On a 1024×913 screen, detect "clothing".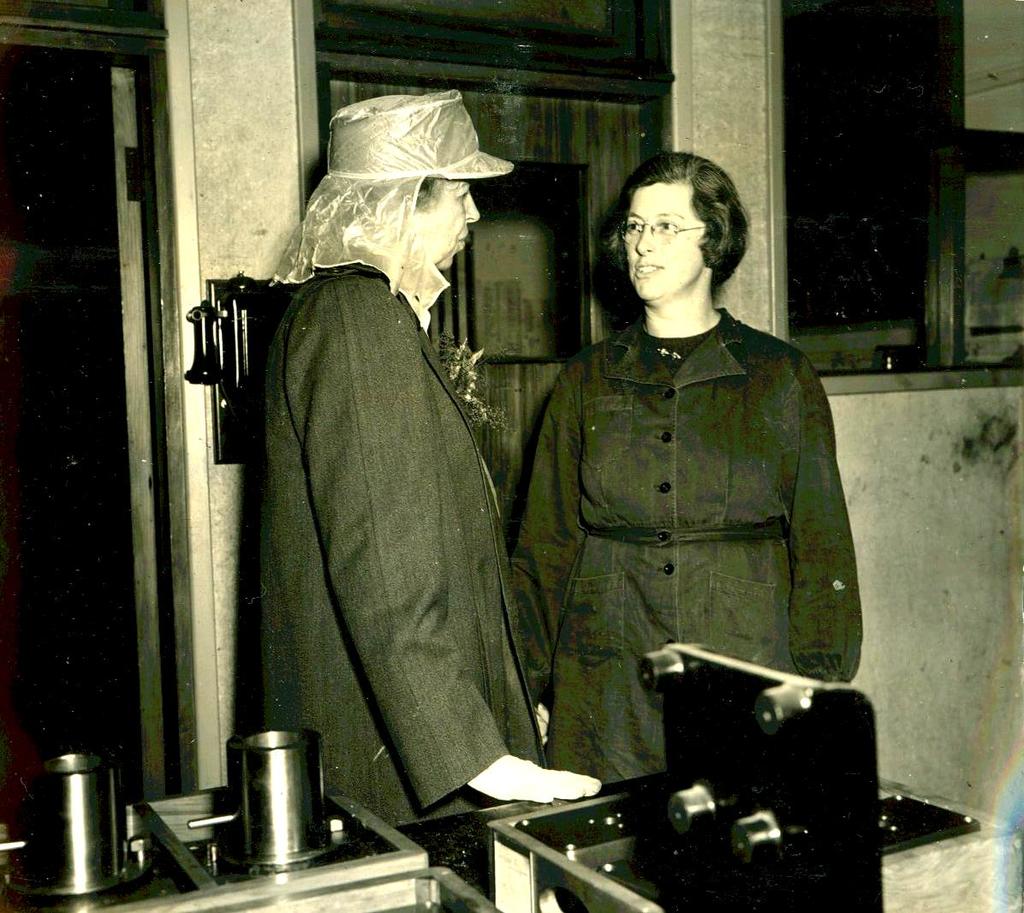
bbox=(184, 261, 586, 840).
